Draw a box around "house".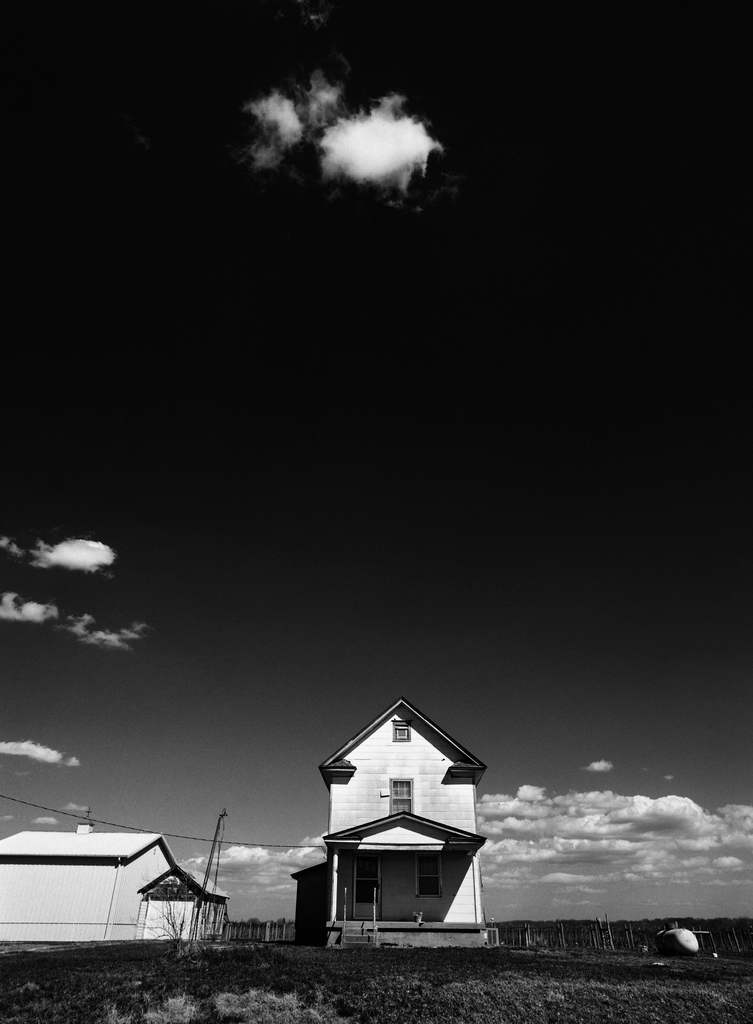
{"x1": 134, "y1": 861, "x2": 238, "y2": 945}.
